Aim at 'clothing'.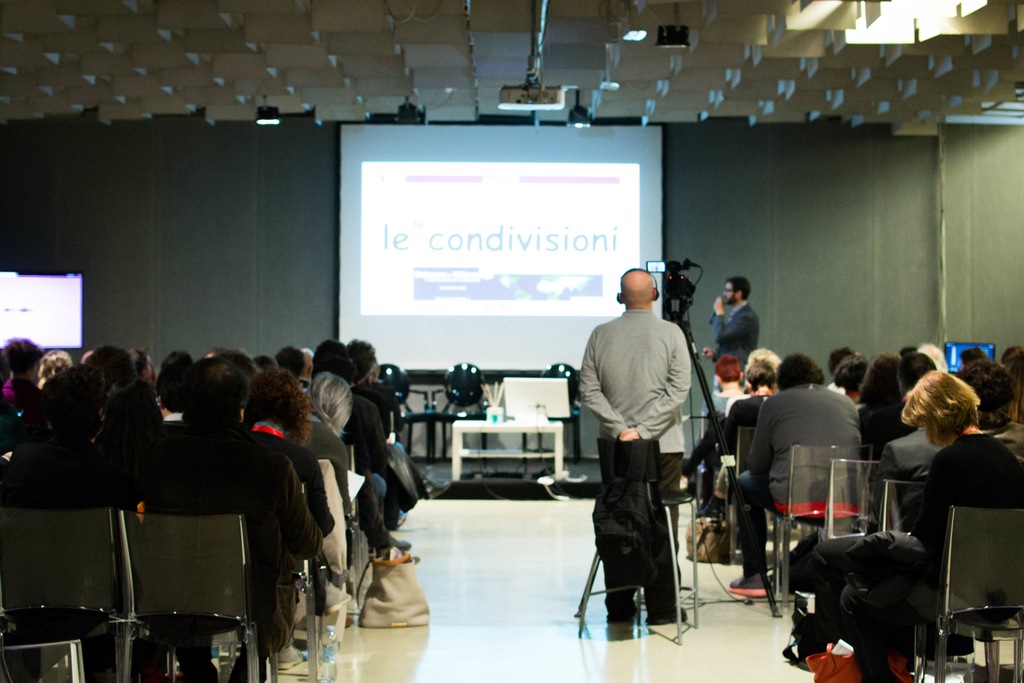
Aimed at Rect(711, 295, 758, 370).
